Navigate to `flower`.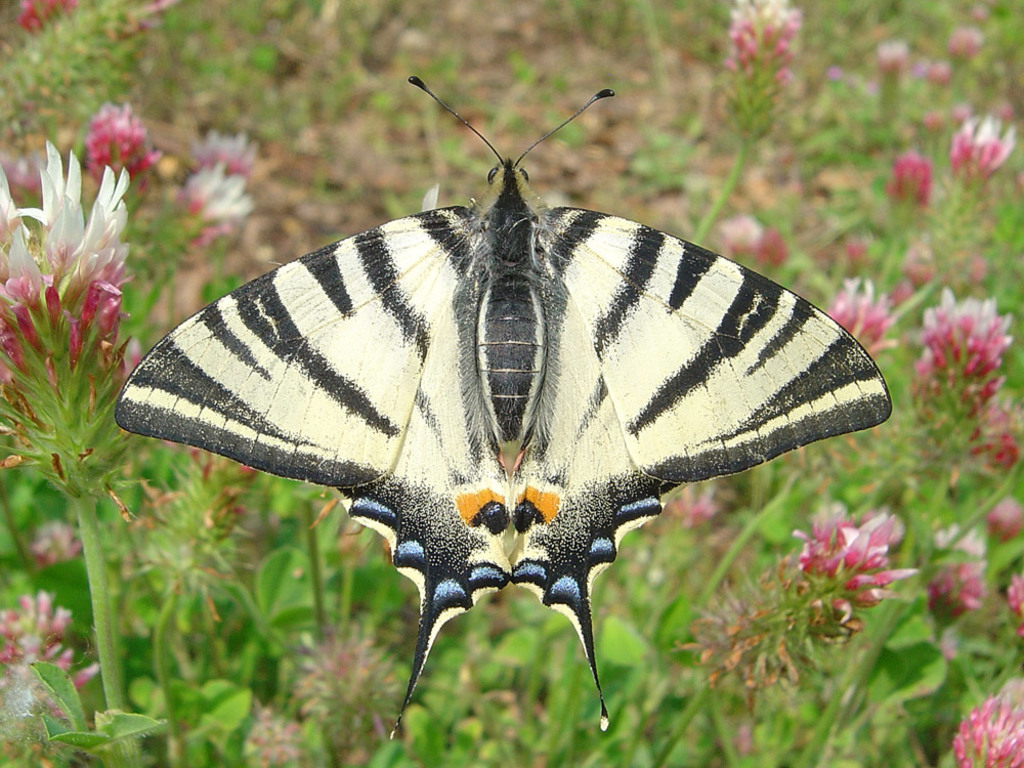
Navigation target: 888:147:935:210.
